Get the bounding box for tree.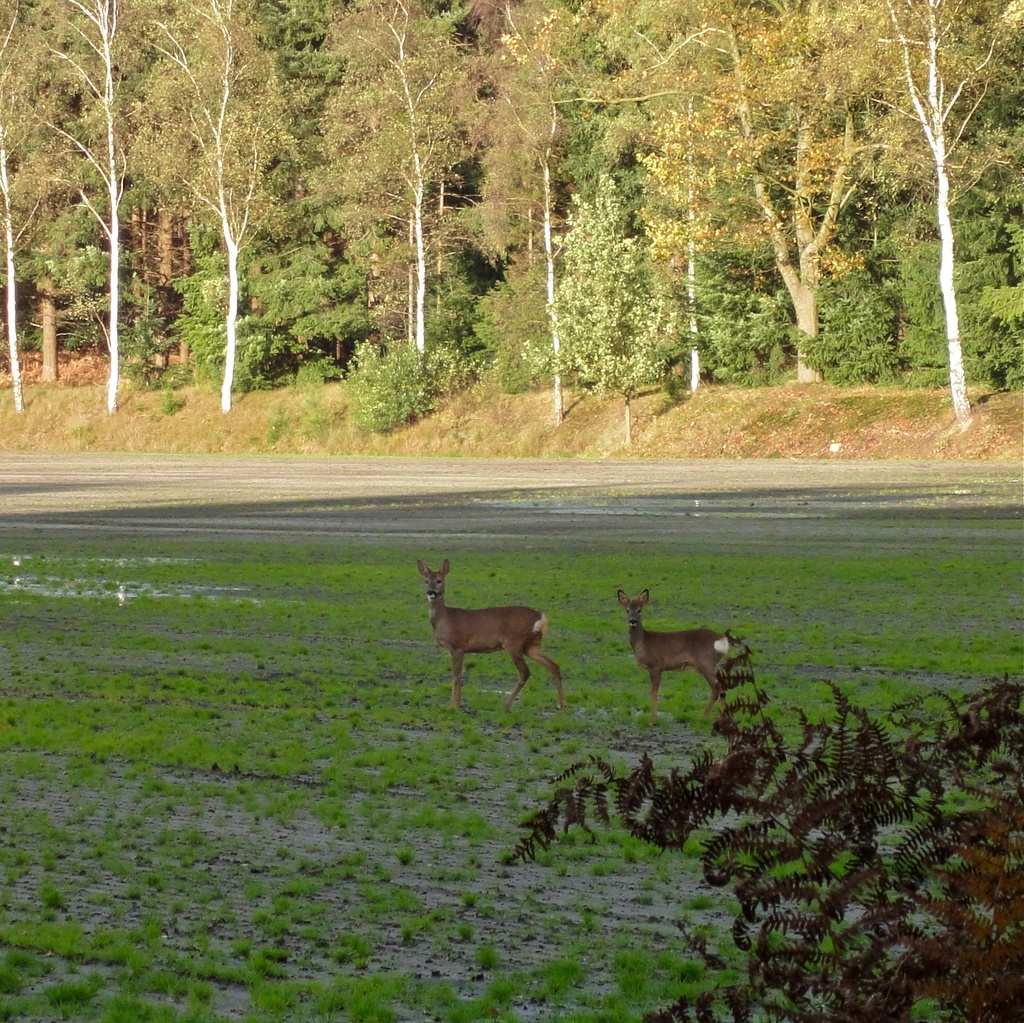
<bbox>536, 161, 669, 450</bbox>.
